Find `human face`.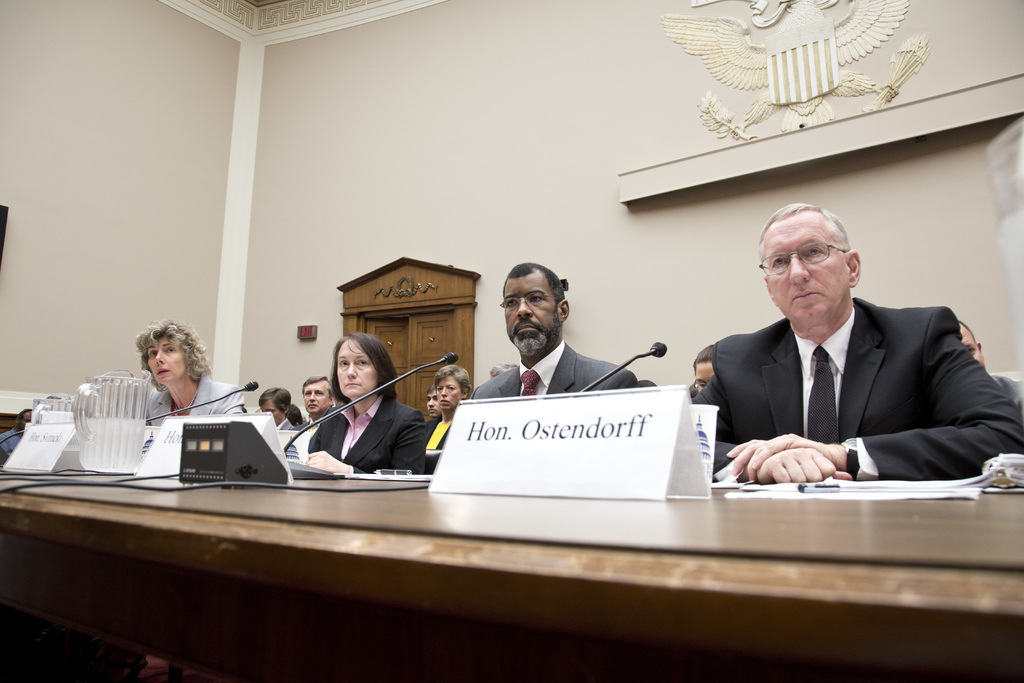
{"x1": 695, "y1": 362, "x2": 715, "y2": 393}.
